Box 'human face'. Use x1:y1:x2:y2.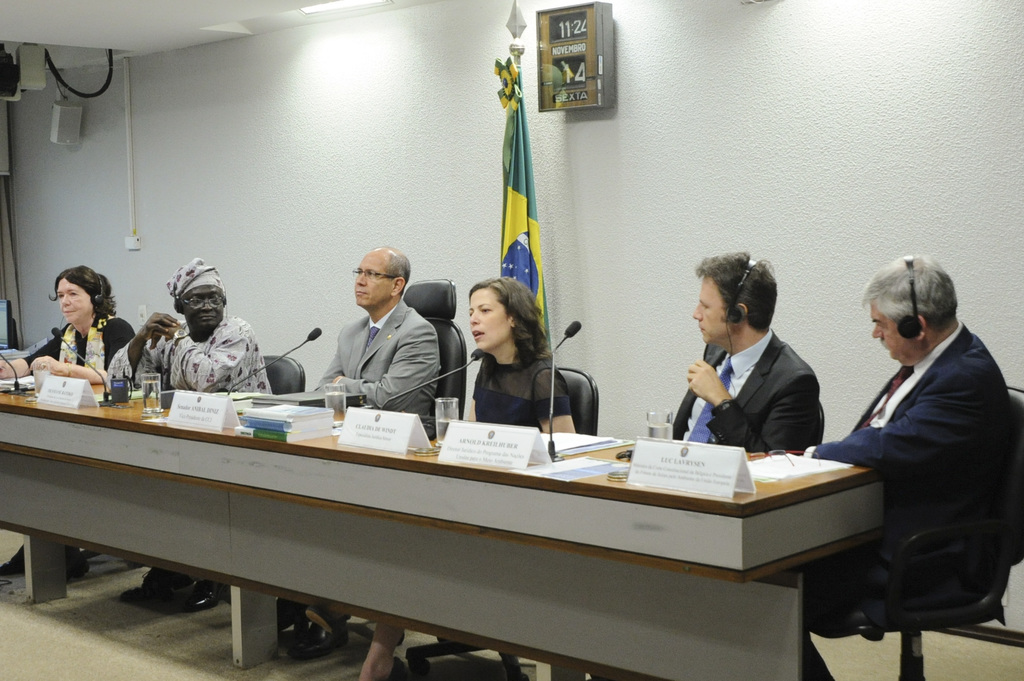
469:289:509:349.
